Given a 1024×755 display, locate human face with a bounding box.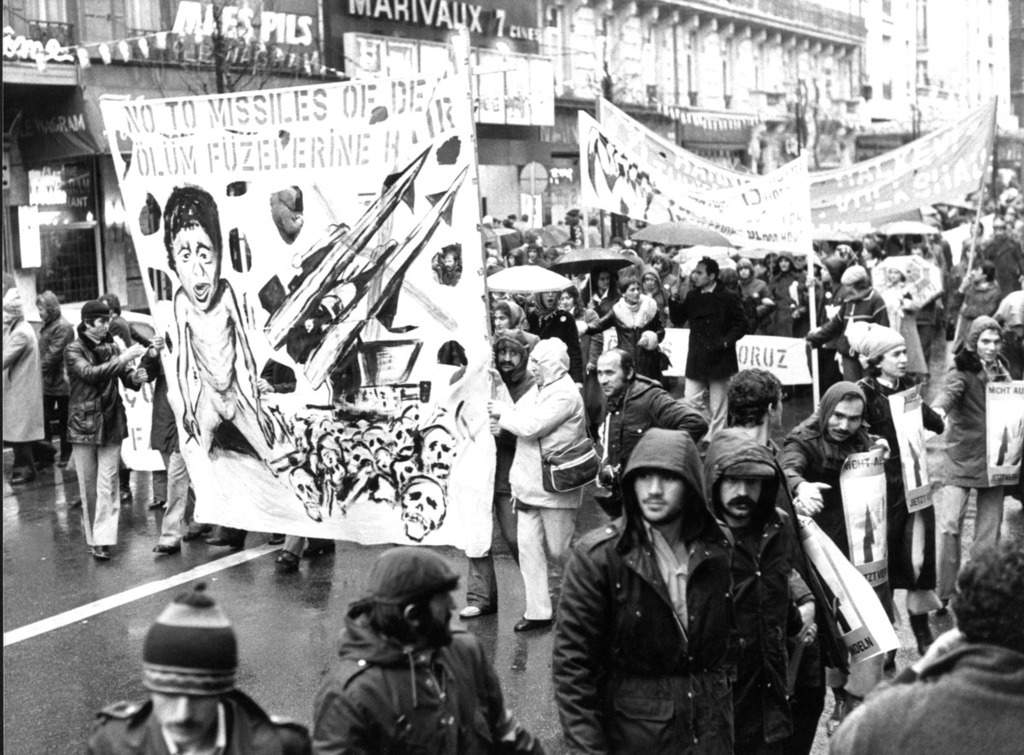
Located: region(844, 285, 853, 292).
